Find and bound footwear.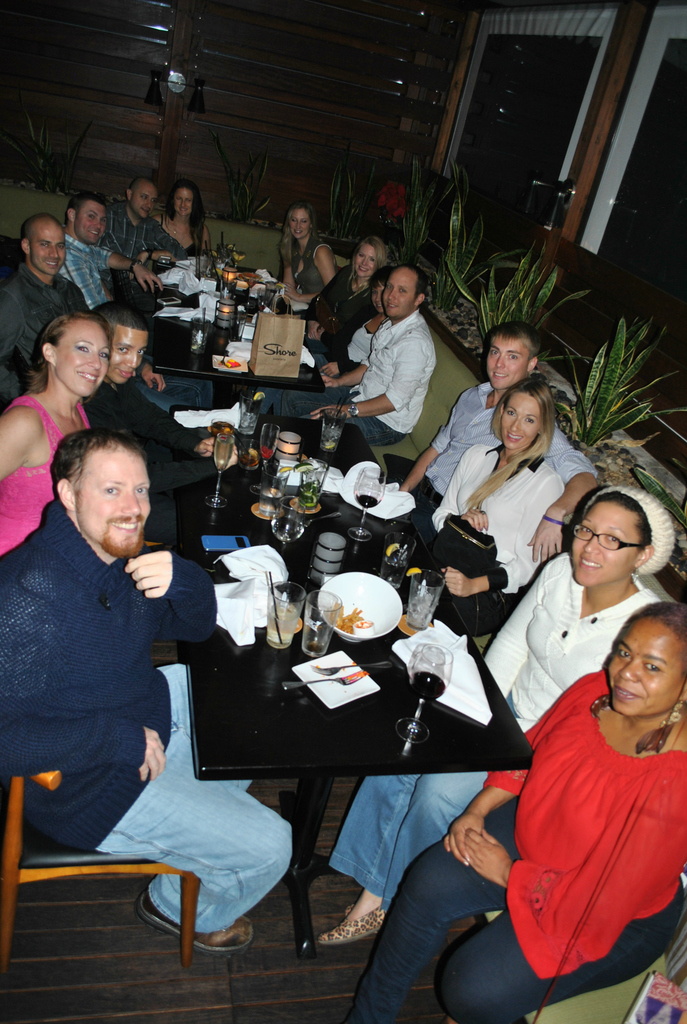
Bound: locate(307, 903, 382, 968).
